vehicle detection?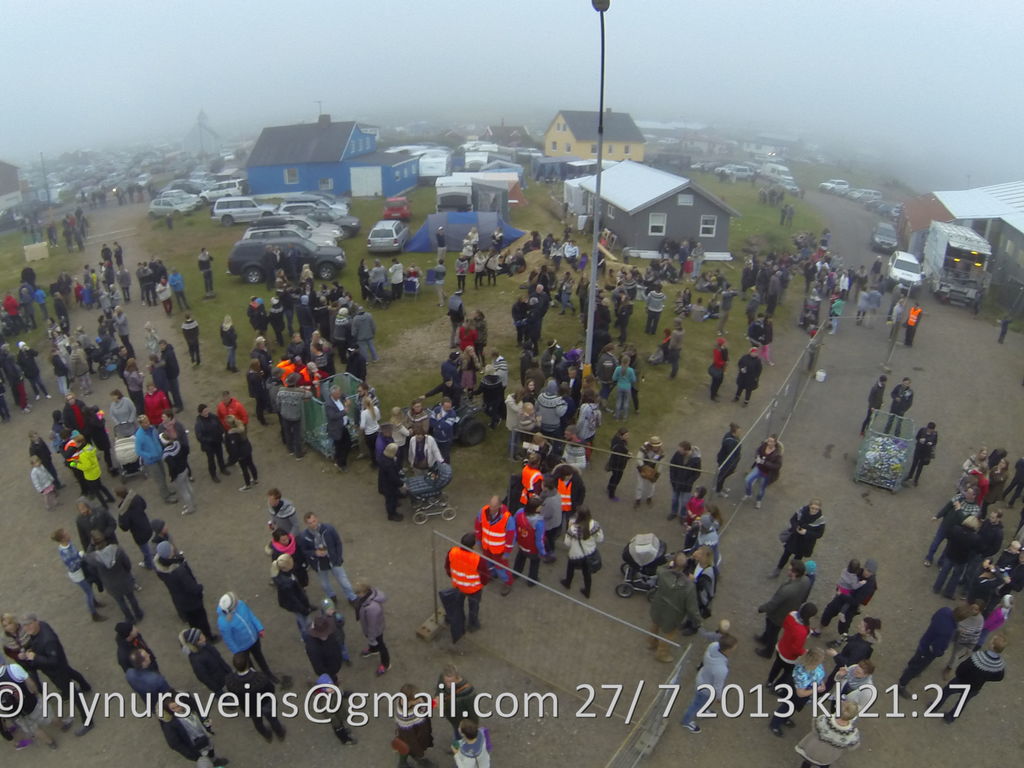
rect(916, 220, 993, 305)
